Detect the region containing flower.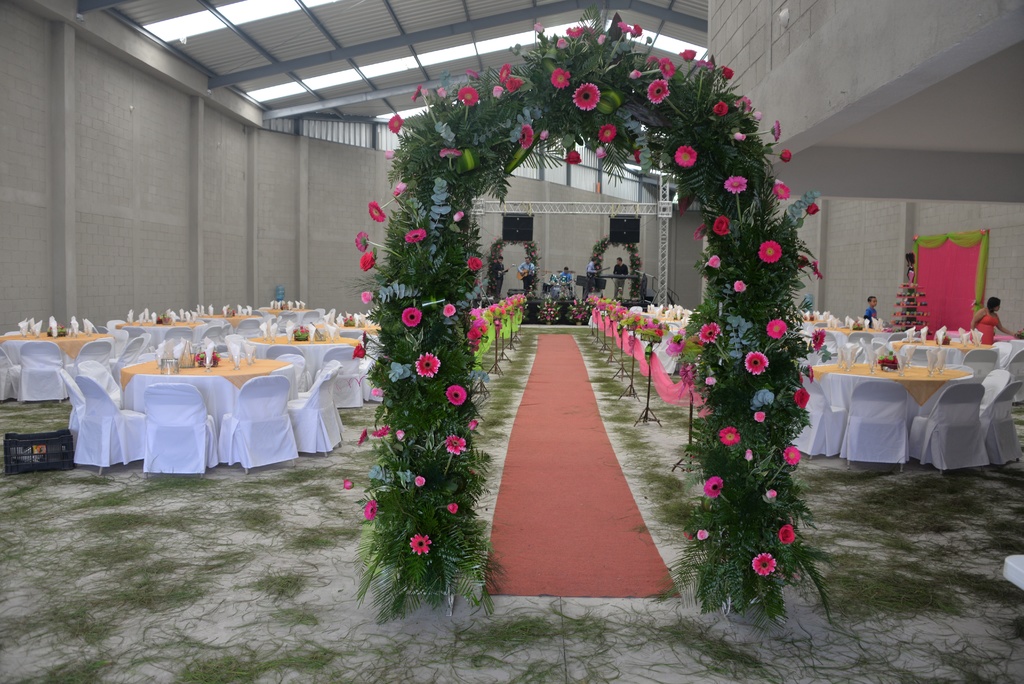
Rect(598, 126, 614, 141).
